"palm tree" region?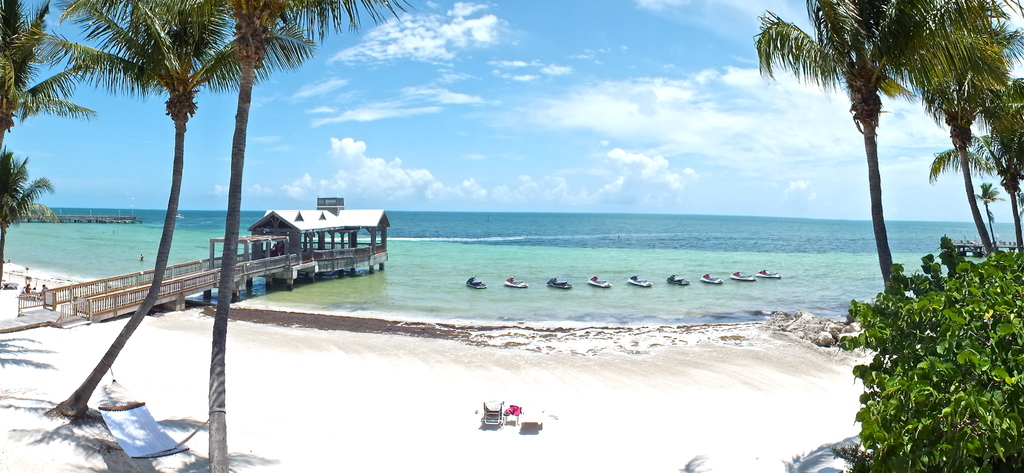
(13,0,322,419)
